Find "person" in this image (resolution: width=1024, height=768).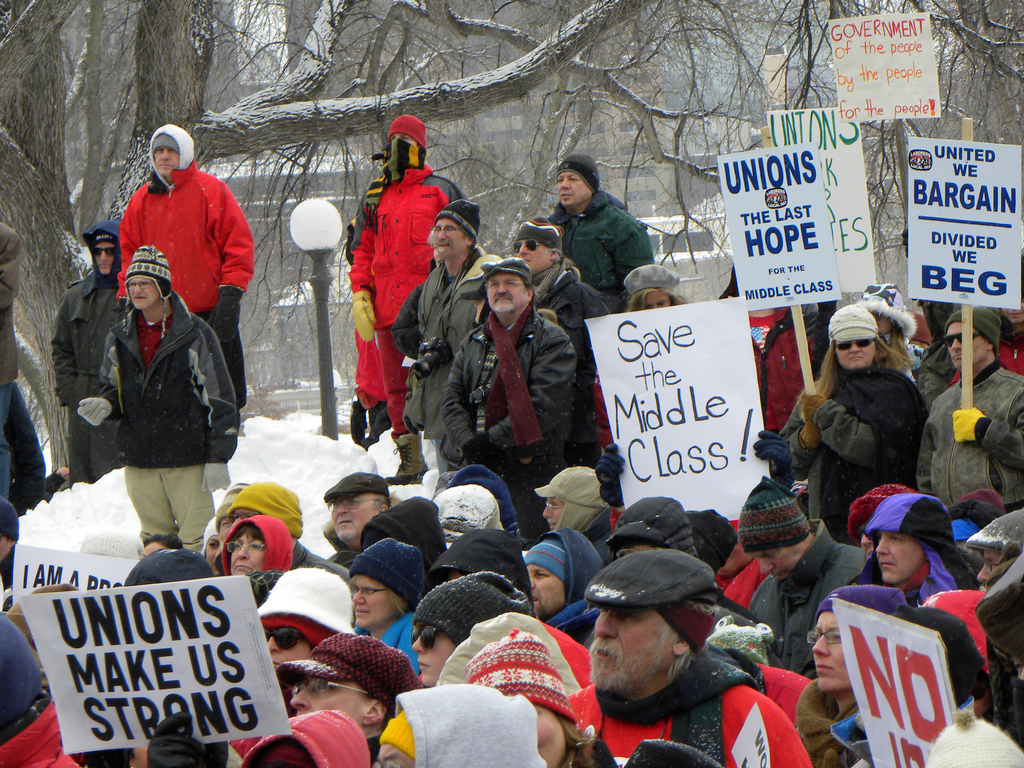
l=349, t=113, r=462, b=490.
